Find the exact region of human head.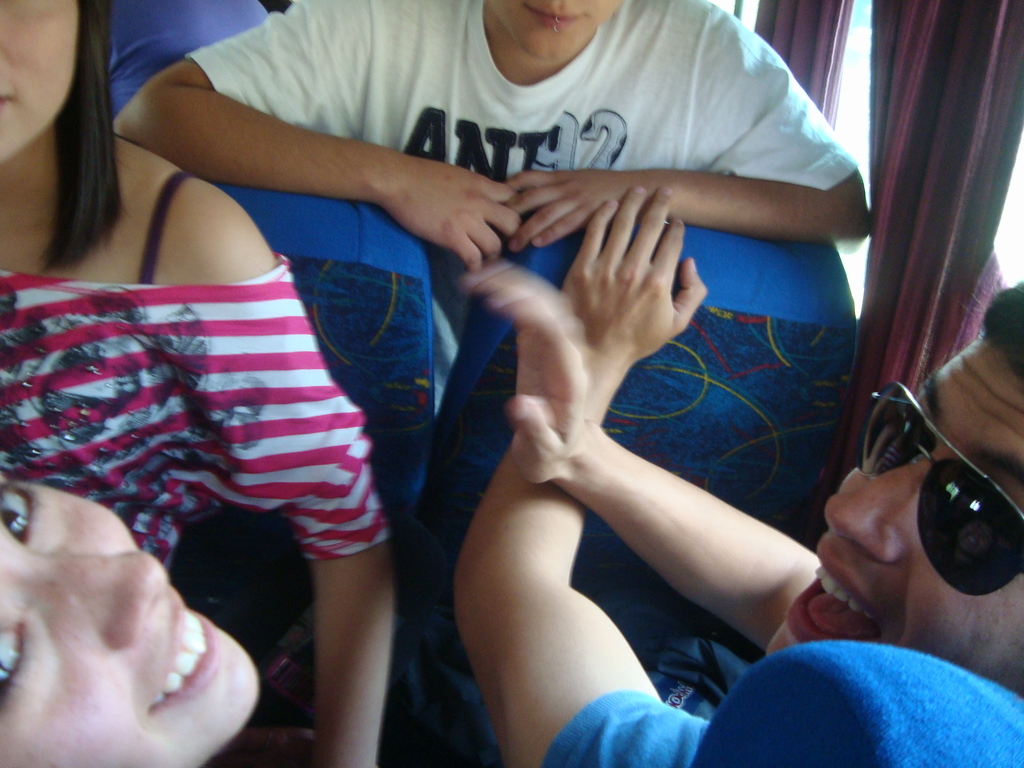
Exact region: <region>0, 0, 81, 170</region>.
